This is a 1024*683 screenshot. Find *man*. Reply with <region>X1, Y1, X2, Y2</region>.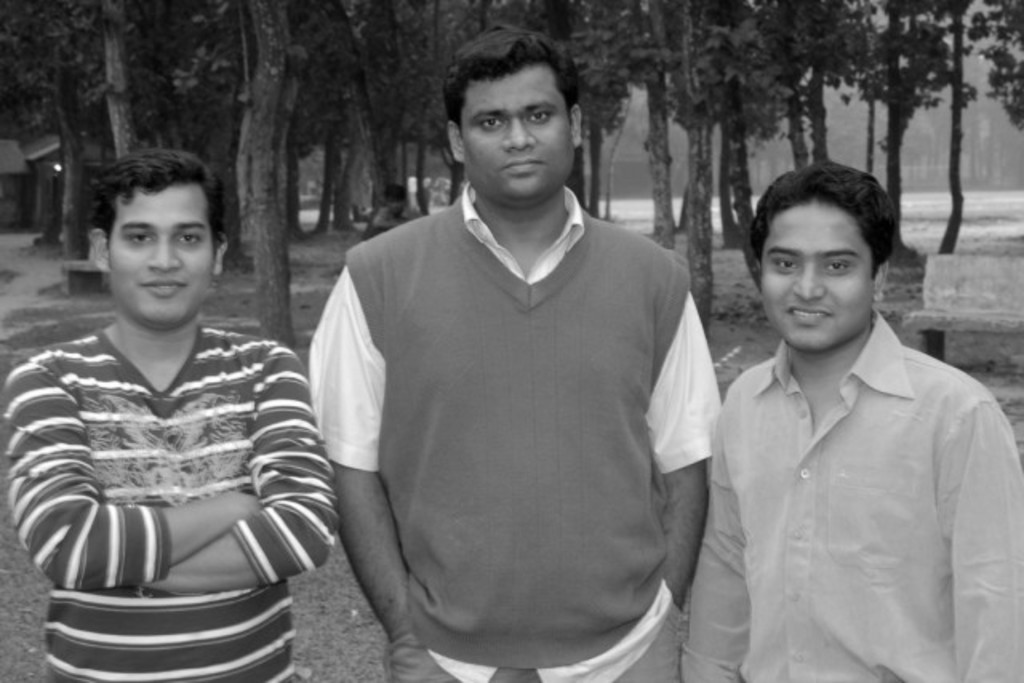
<region>0, 155, 338, 681</region>.
